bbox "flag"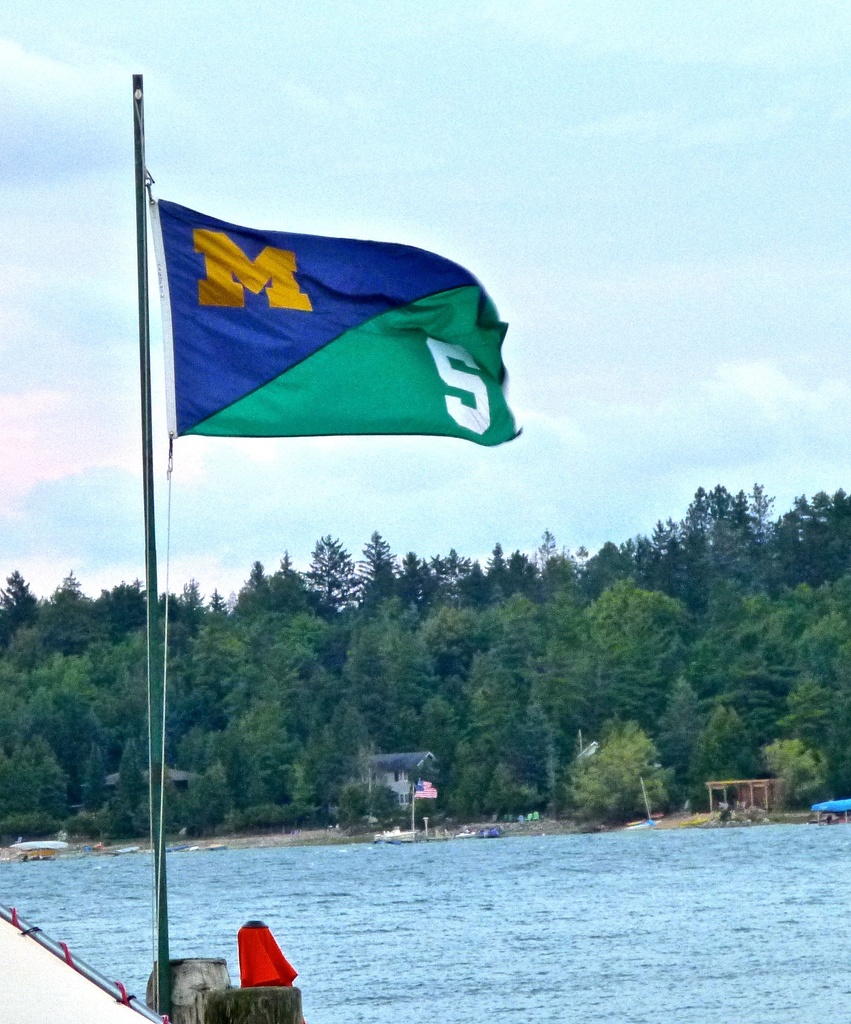
414:782:439:801
